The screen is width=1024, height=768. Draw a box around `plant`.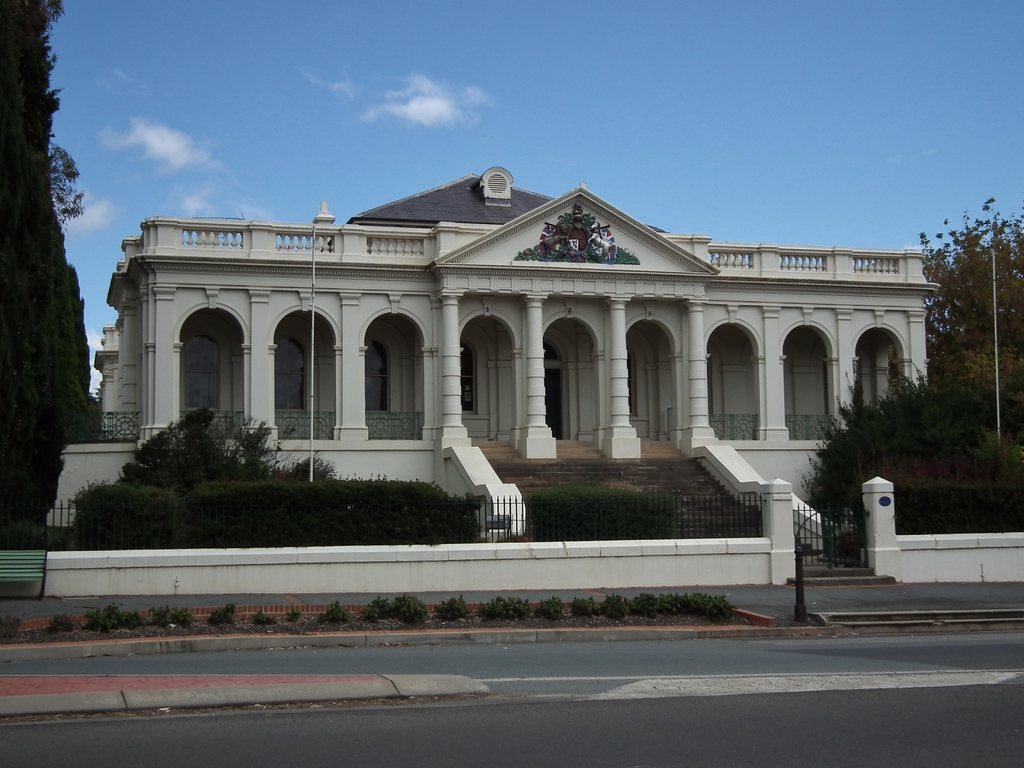
49:607:77:635.
